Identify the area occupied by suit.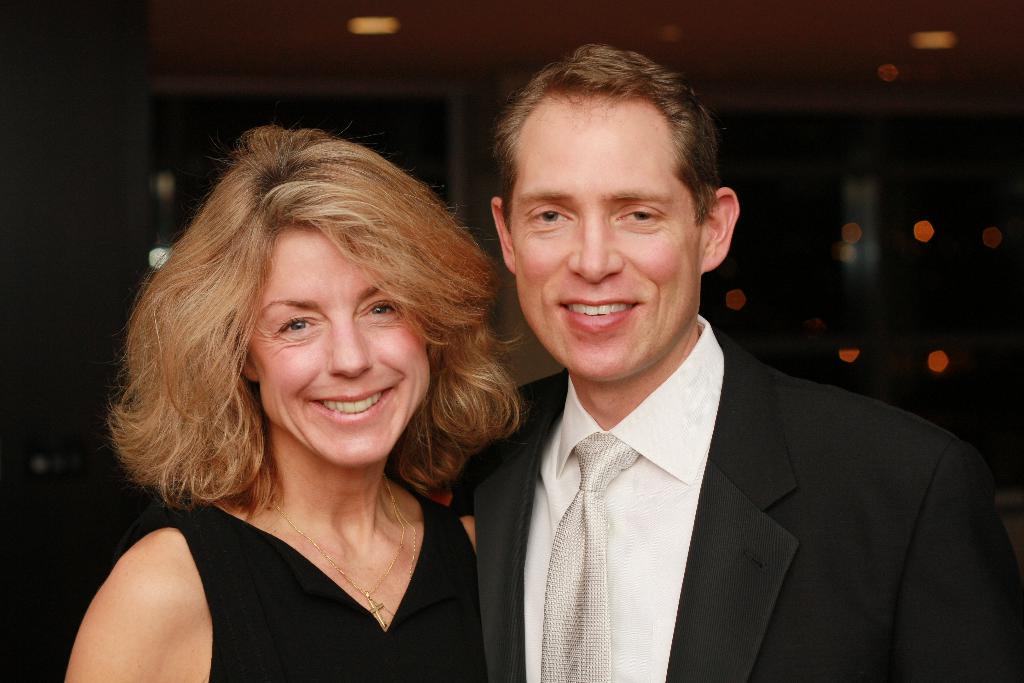
Area: locate(420, 281, 1023, 673).
